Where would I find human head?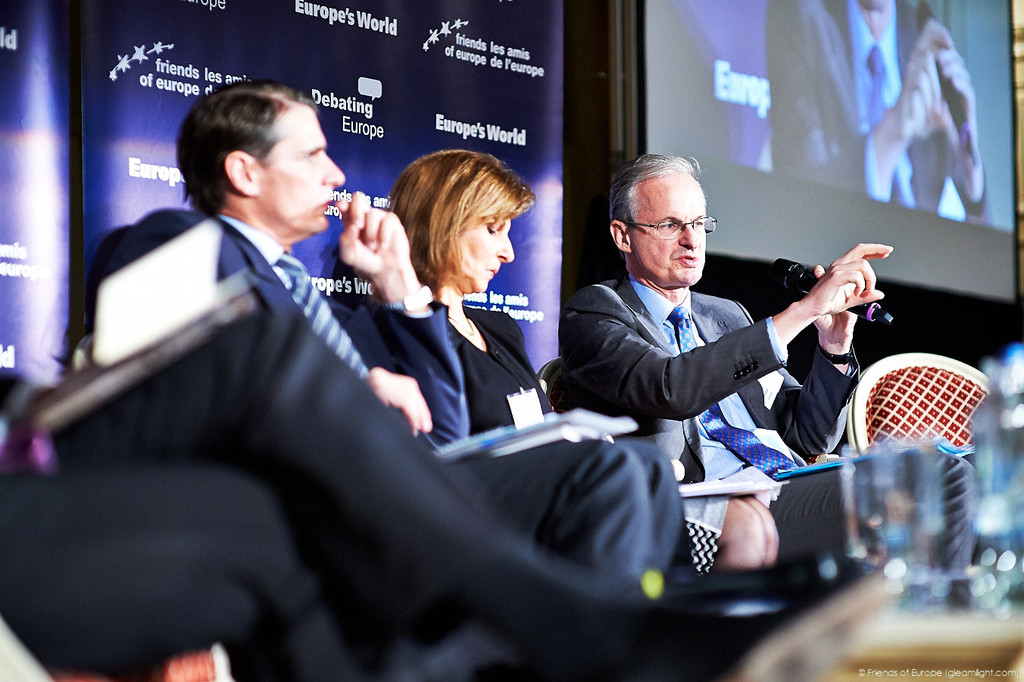
At bbox=[170, 77, 349, 228].
